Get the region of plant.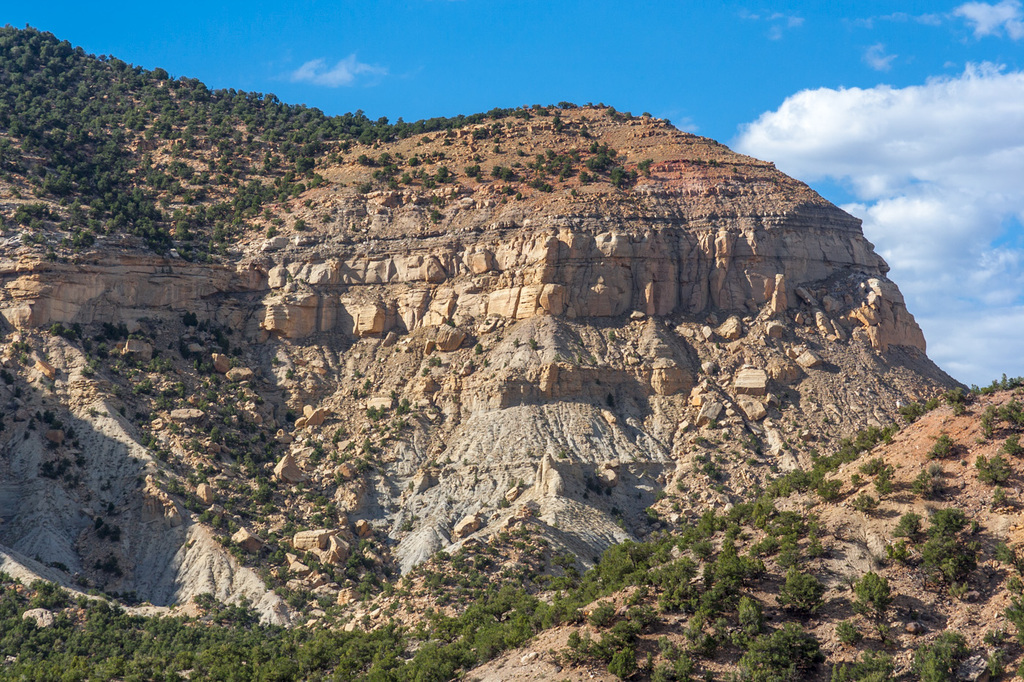
<region>331, 470, 353, 486</region>.
